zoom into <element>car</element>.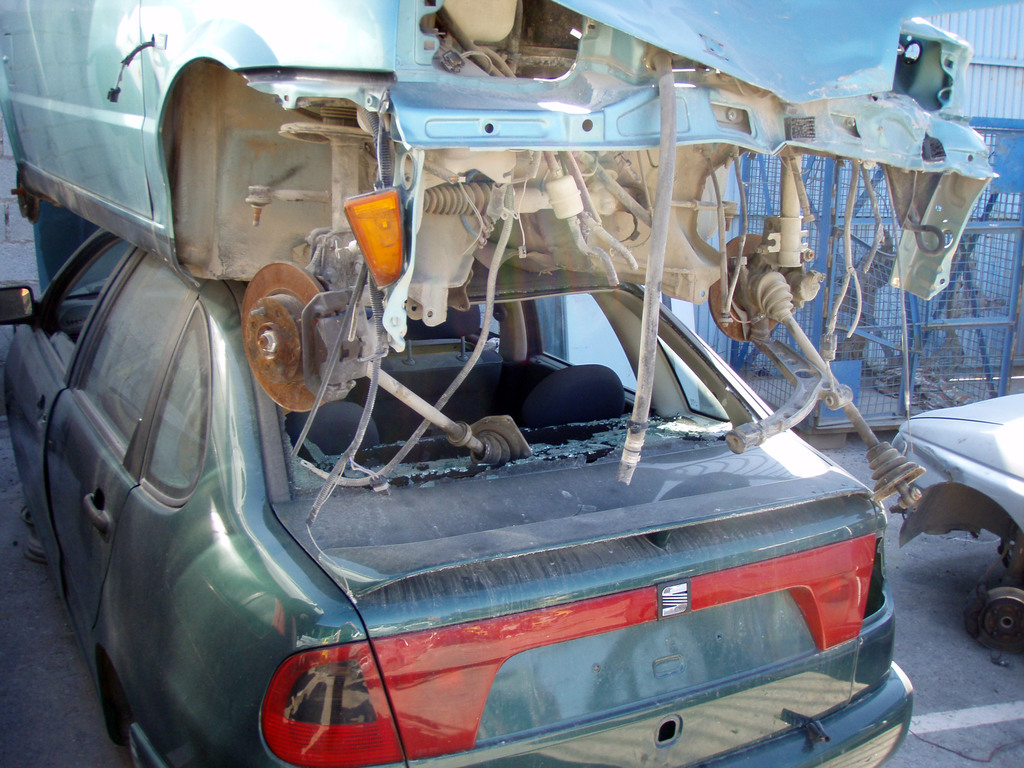
Zoom target: [left=0, top=0, right=990, bottom=537].
